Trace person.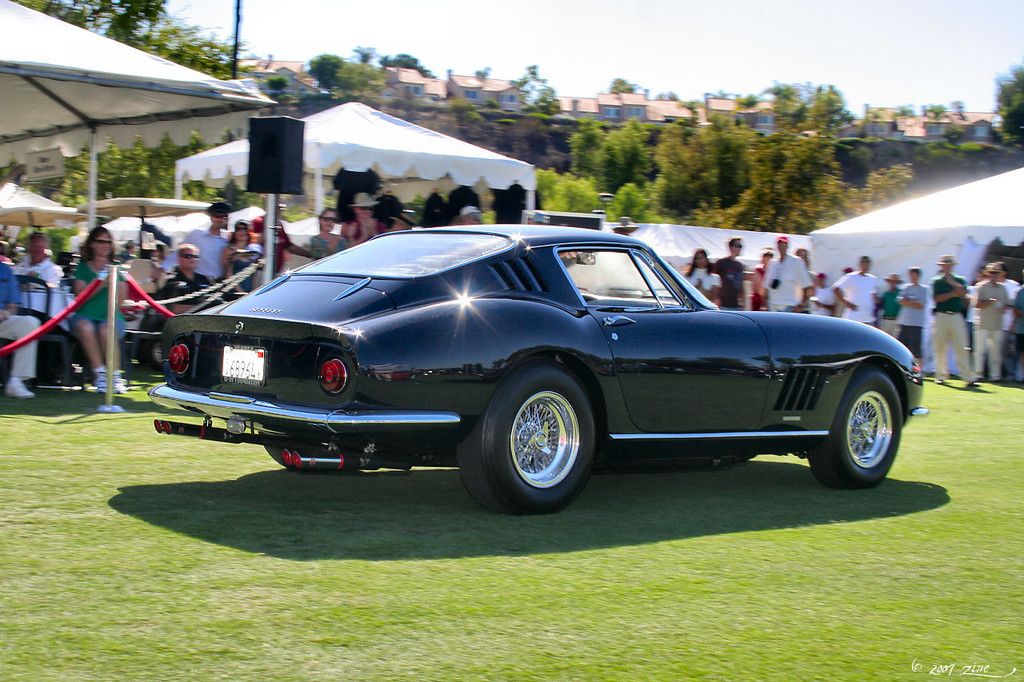
Traced to (227,224,265,292).
